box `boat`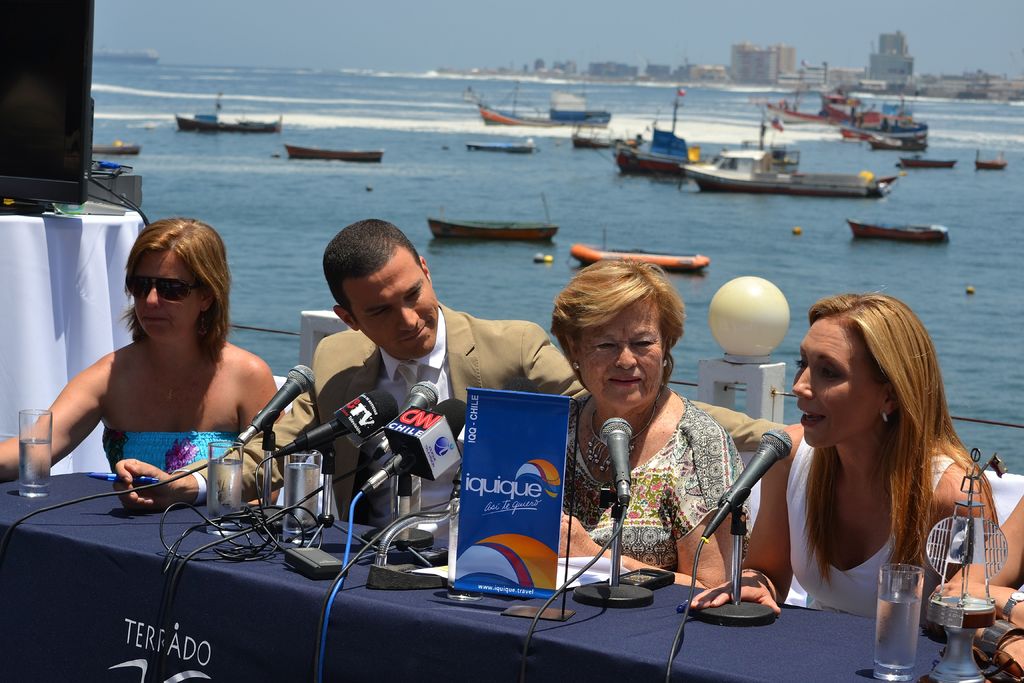
select_region(456, 140, 532, 155)
